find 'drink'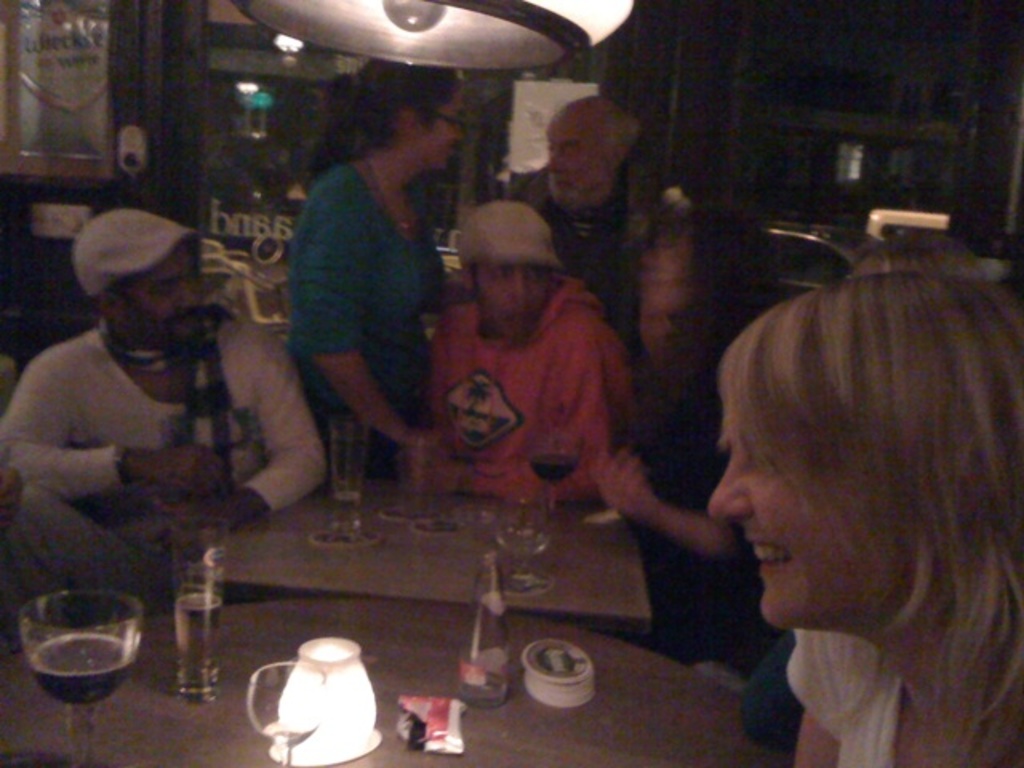
bbox=[498, 526, 557, 555]
